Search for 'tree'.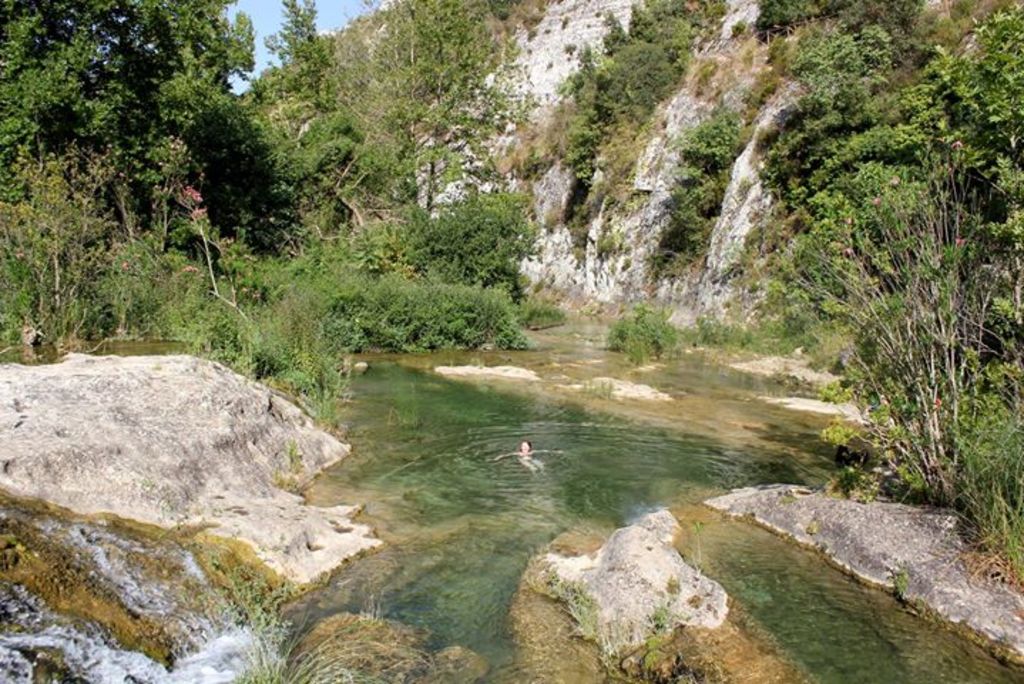
Found at select_region(370, 0, 521, 212).
